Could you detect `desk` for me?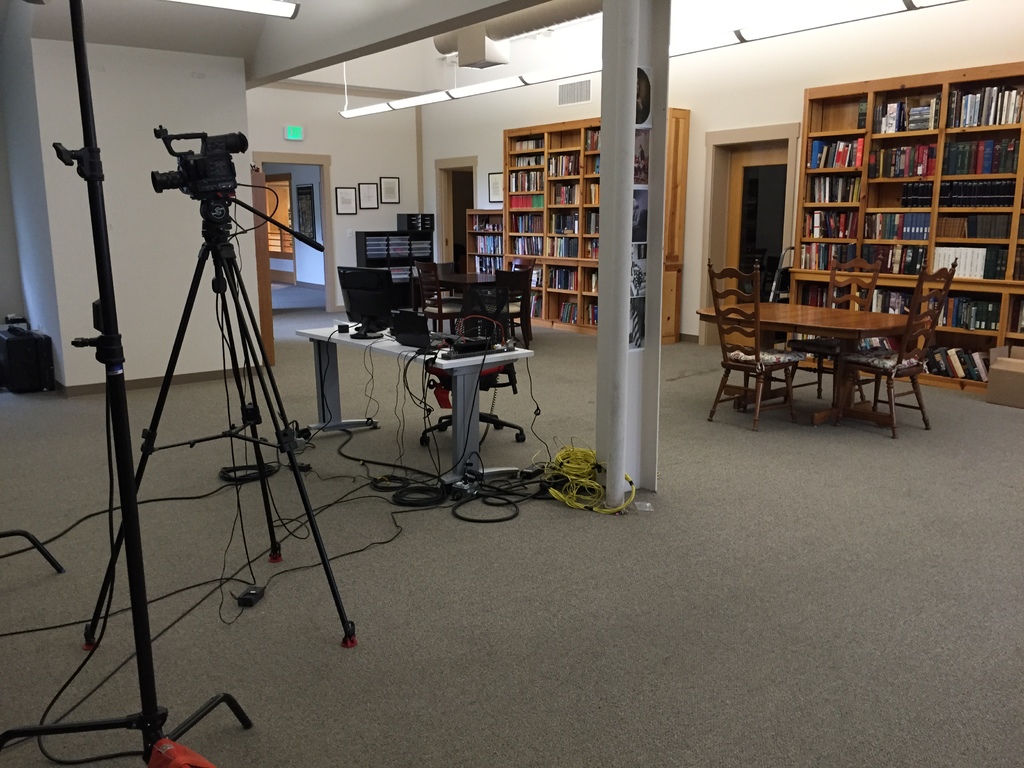
Detection result: <box>297,325,535,483</box>.
